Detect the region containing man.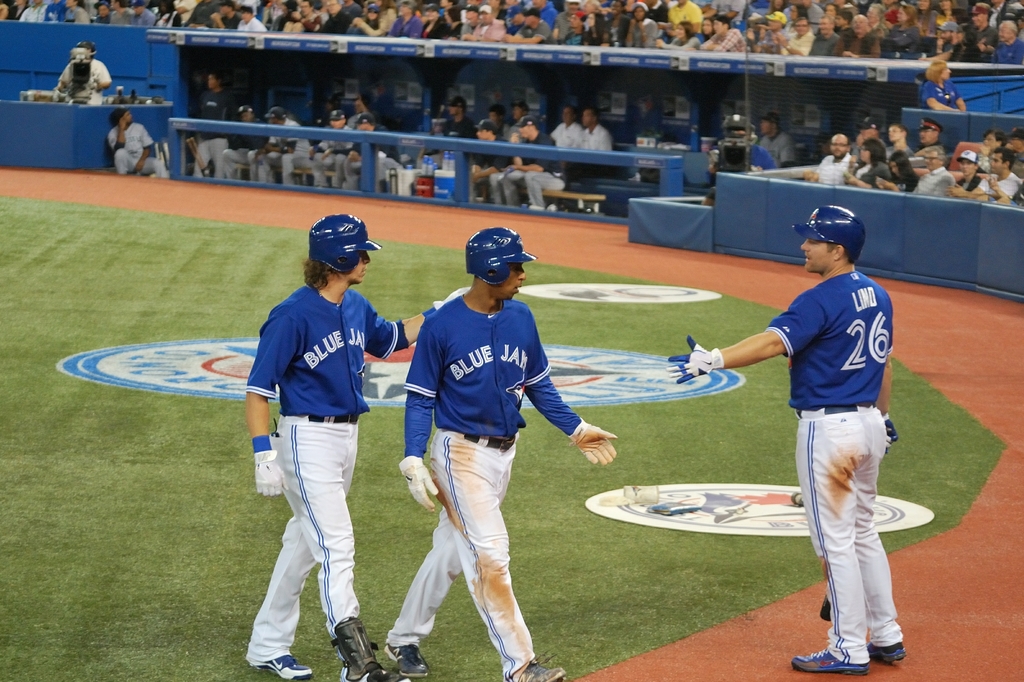
(left=351, top=114, right=409, bottom=194).
